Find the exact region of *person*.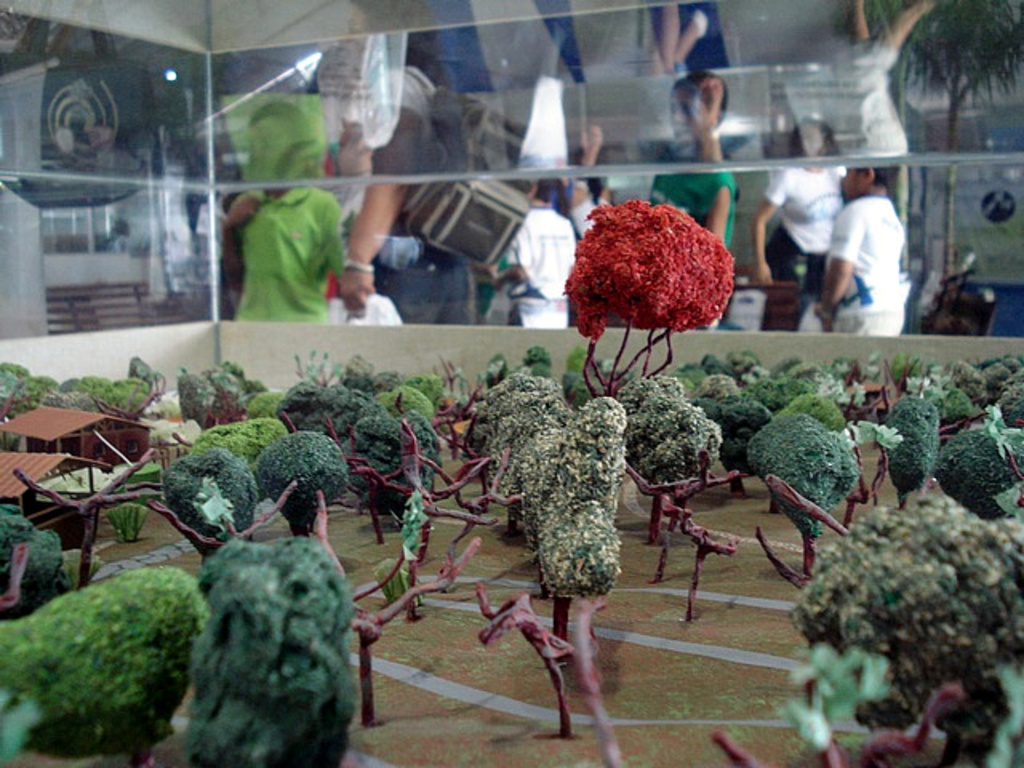
Exact region: x1=750 y1=114 x2=848 y2=331.
